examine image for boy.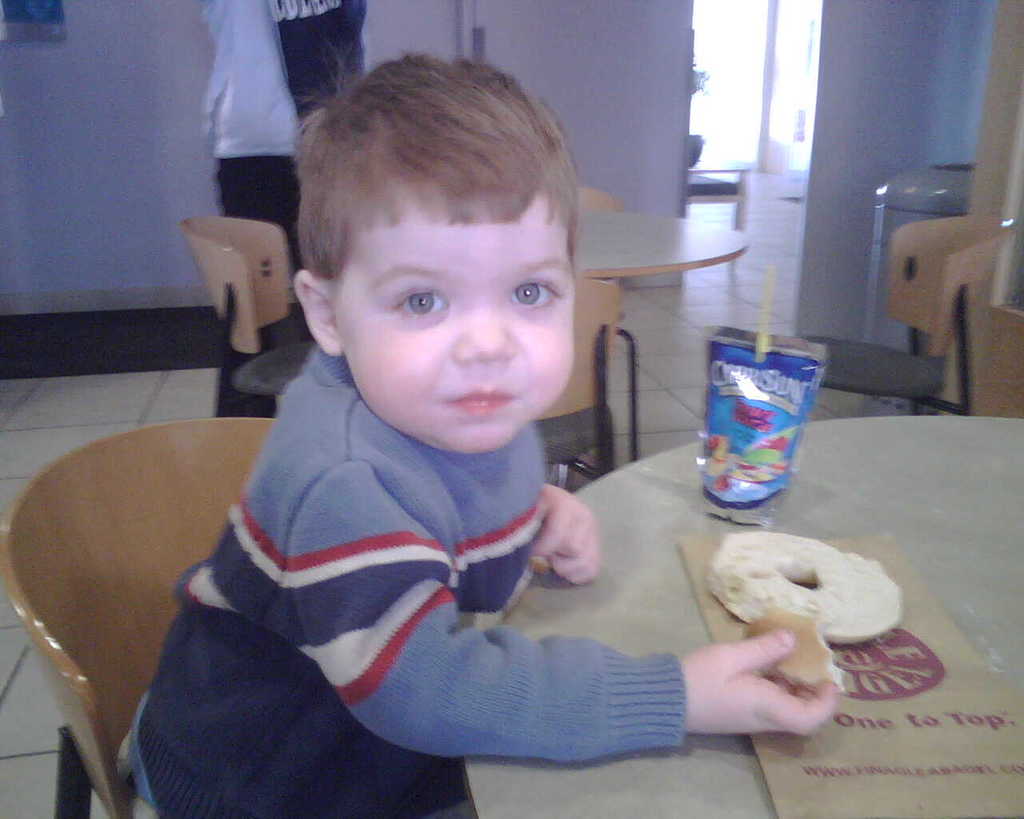
Examination result: 170:108:794:780.
